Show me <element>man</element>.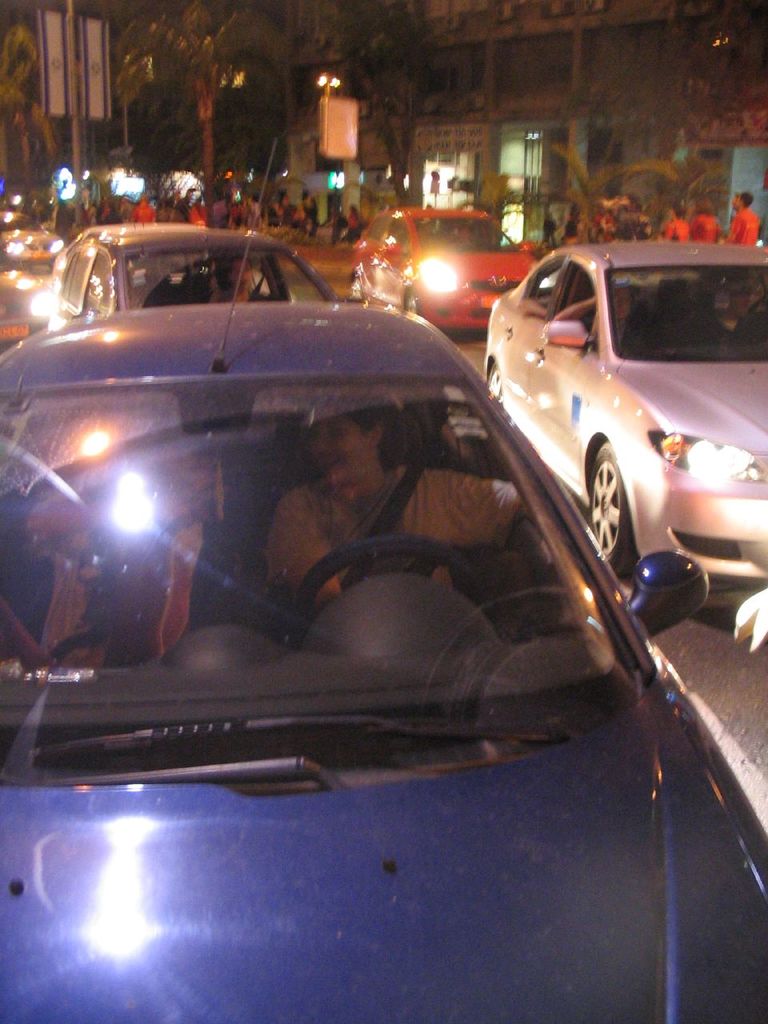
<element>man</element> is here: <region>211, 253, 264, 306</region>.
